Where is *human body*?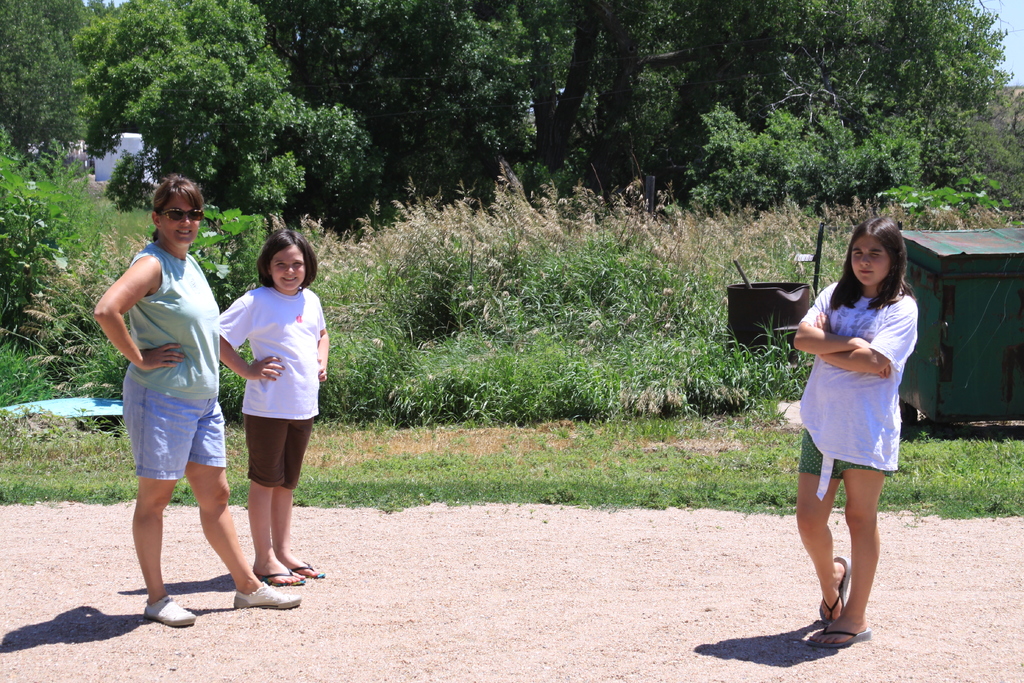
(x1=784, y1=212, x2=936, y2=609).
